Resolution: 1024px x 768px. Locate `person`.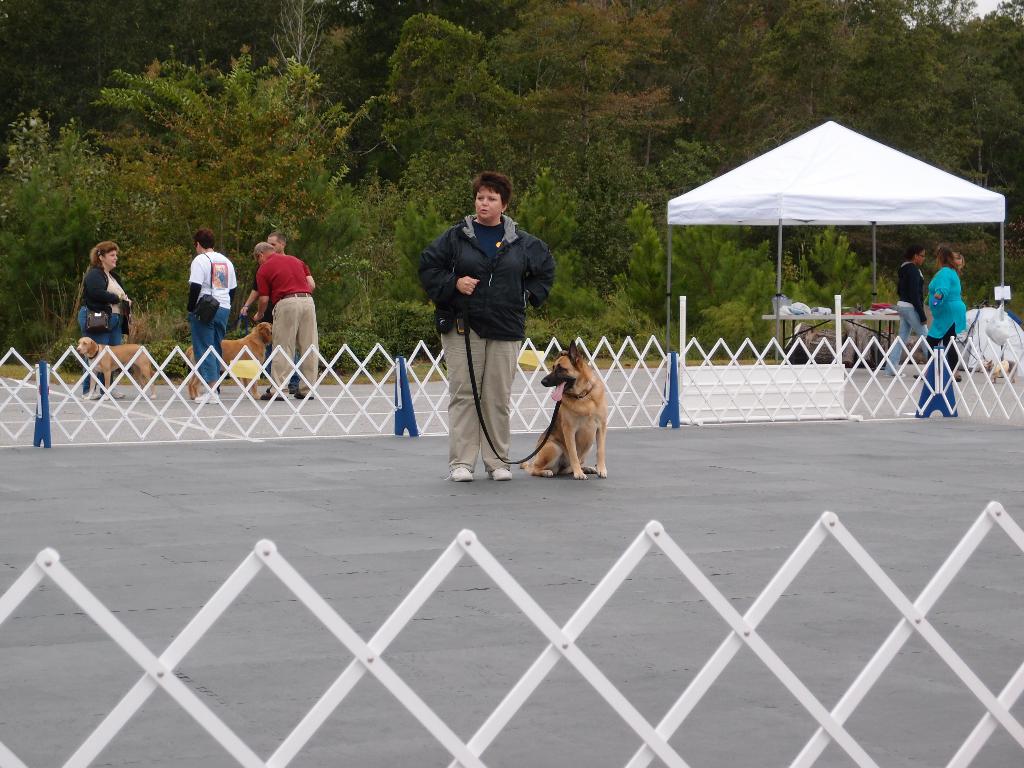
l=234, t=228, r=315, b=397.
